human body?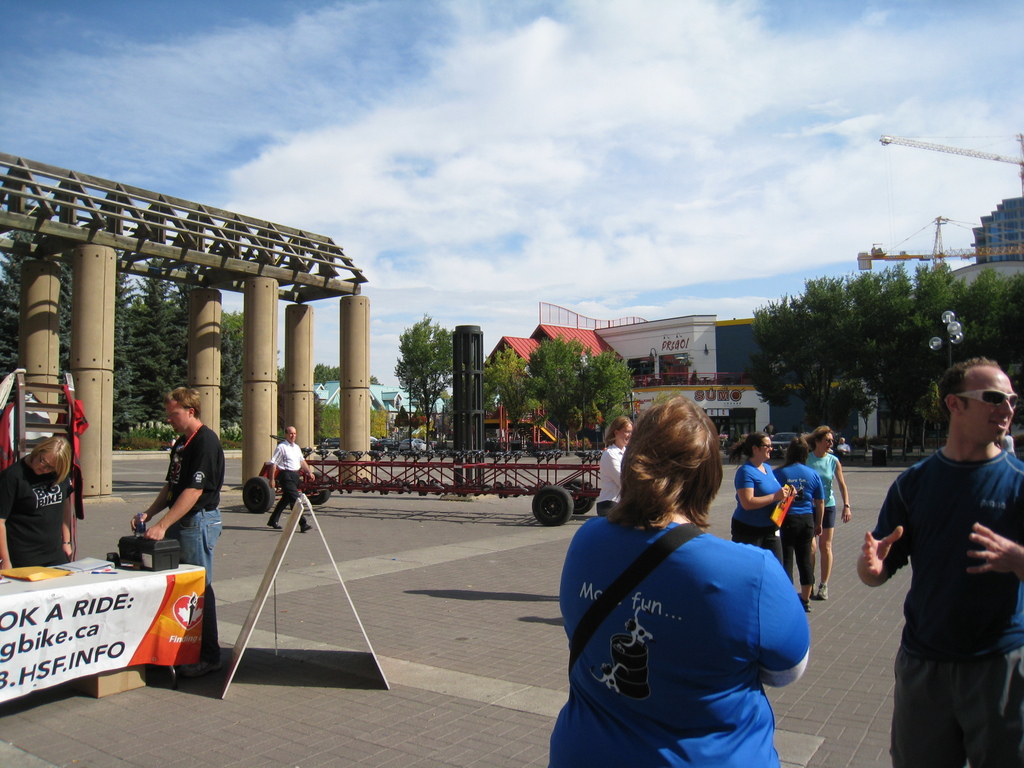
{"left": 860, "top": 357, "right": 1017, "bottom": 765}
